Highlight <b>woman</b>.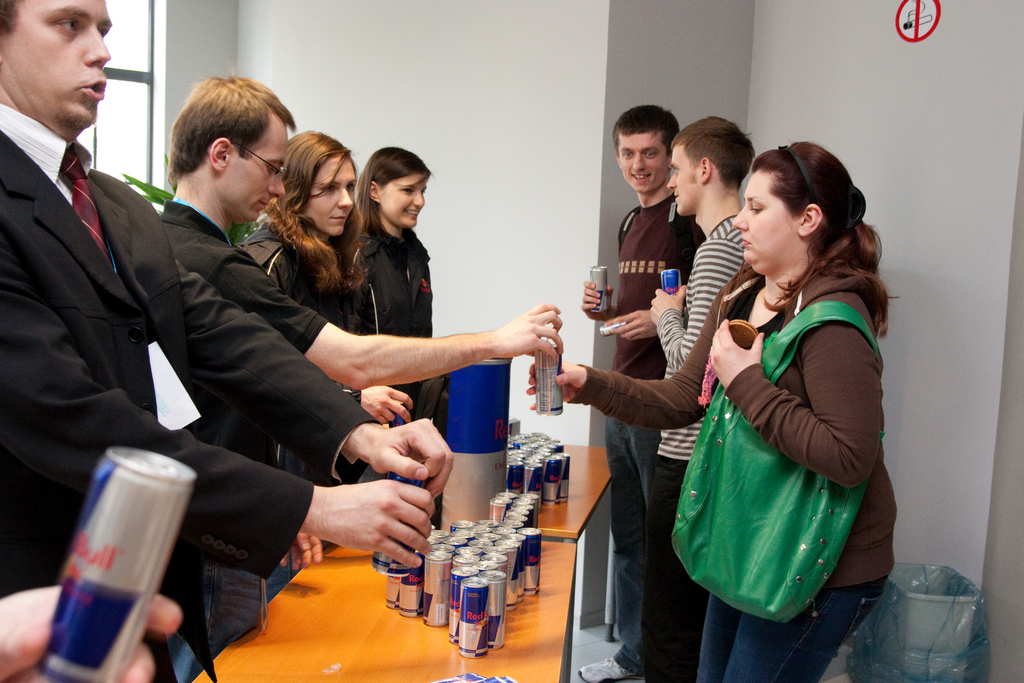
Highlighted region: rect(240, 125, 413, 491).
